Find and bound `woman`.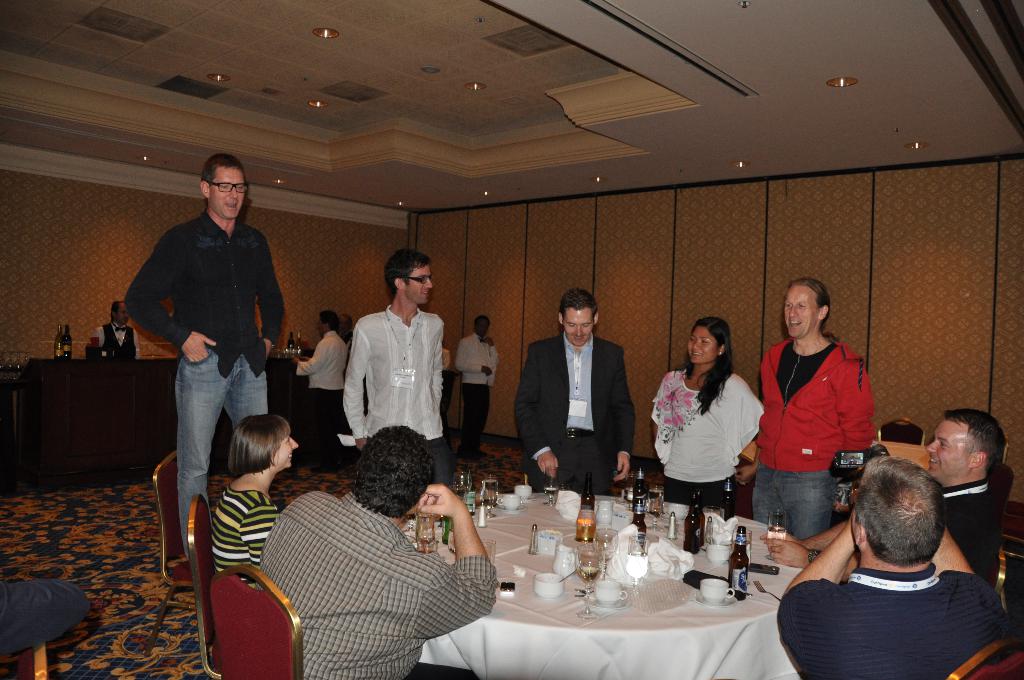
Bound: crop(659, 323, 775, 533).
